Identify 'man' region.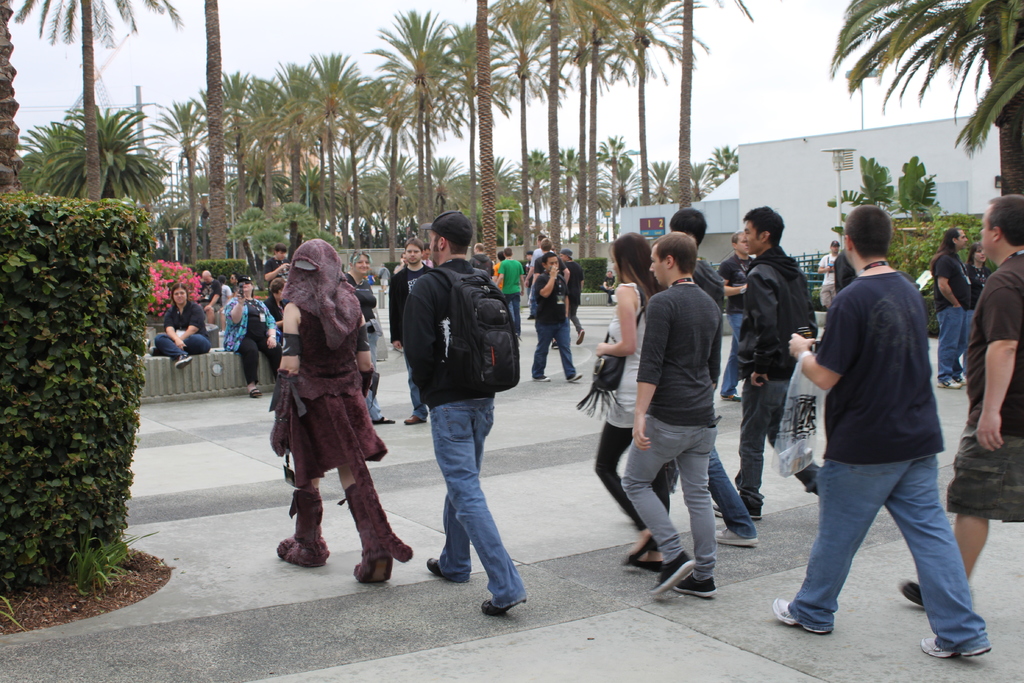
Region: Rect(765, 201, 1004, 682).
